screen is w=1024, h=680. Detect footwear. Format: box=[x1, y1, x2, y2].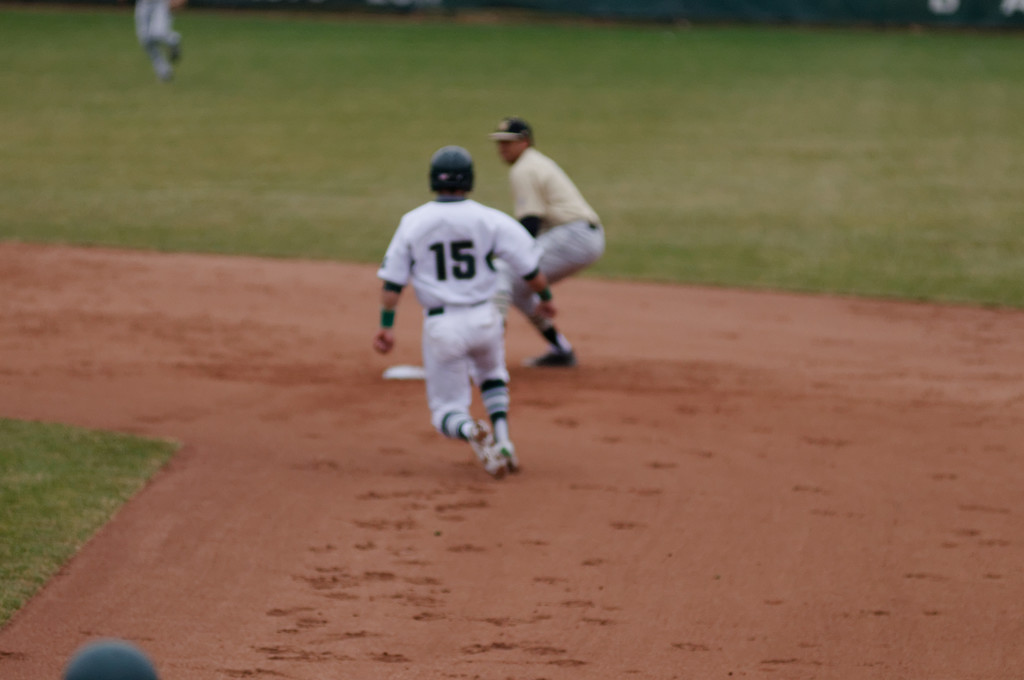
box=[498, 442, 523, 476].
